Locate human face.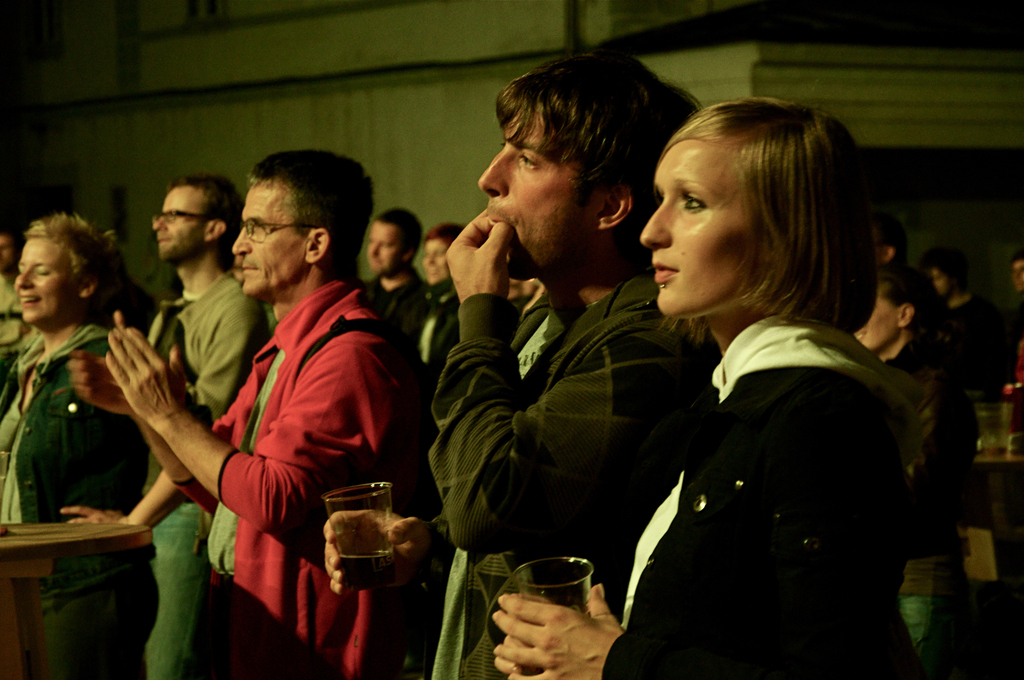
Bounding box: x1=367 y1=222 x2=401 y2=277.
